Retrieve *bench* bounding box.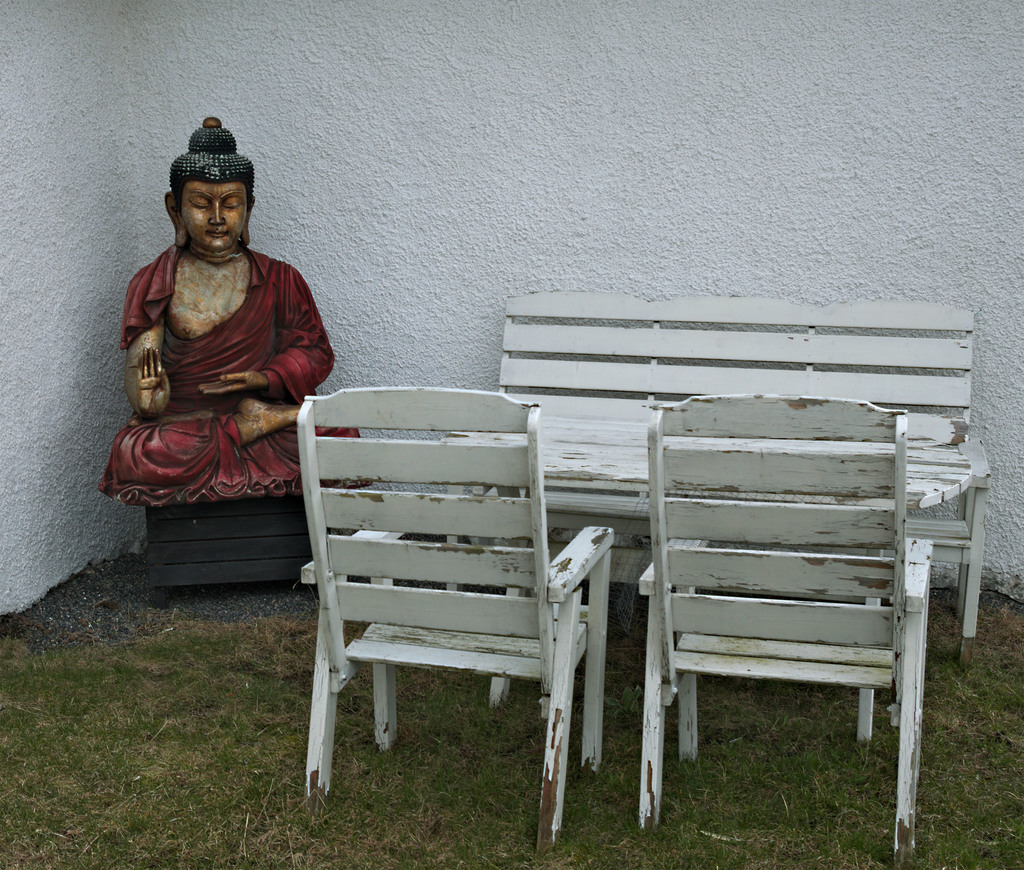
Bounding box: box(425, 303, 1023, 520).
